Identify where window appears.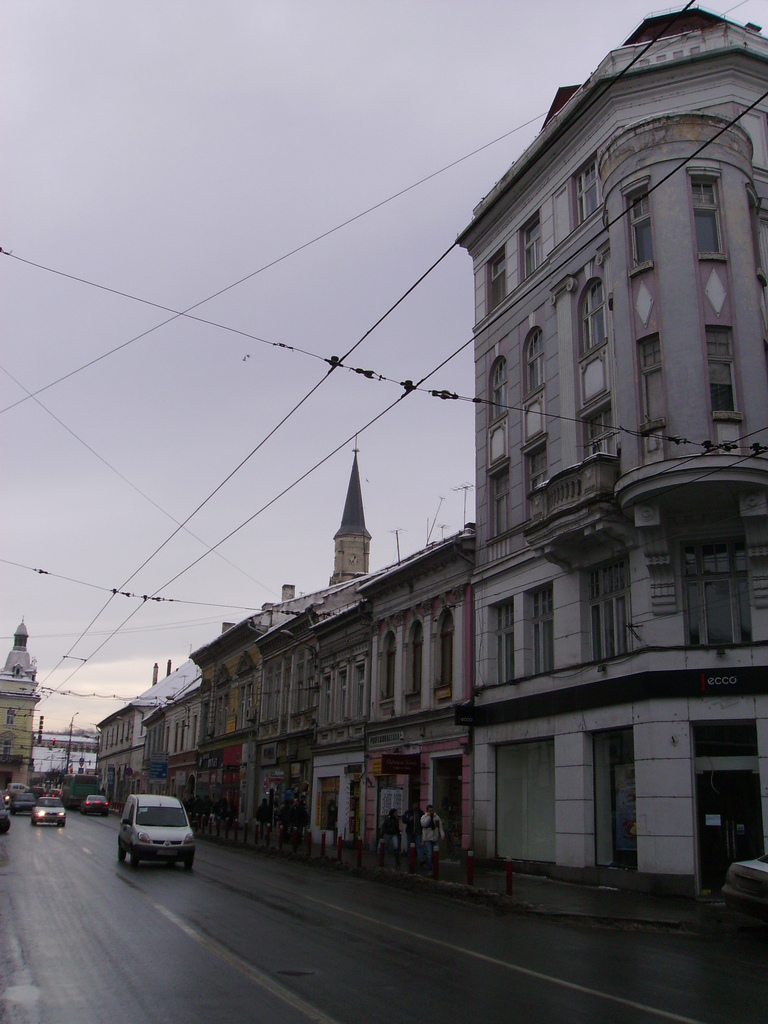
Appears at x1=482 y1=468 x2=512 y2=540.
